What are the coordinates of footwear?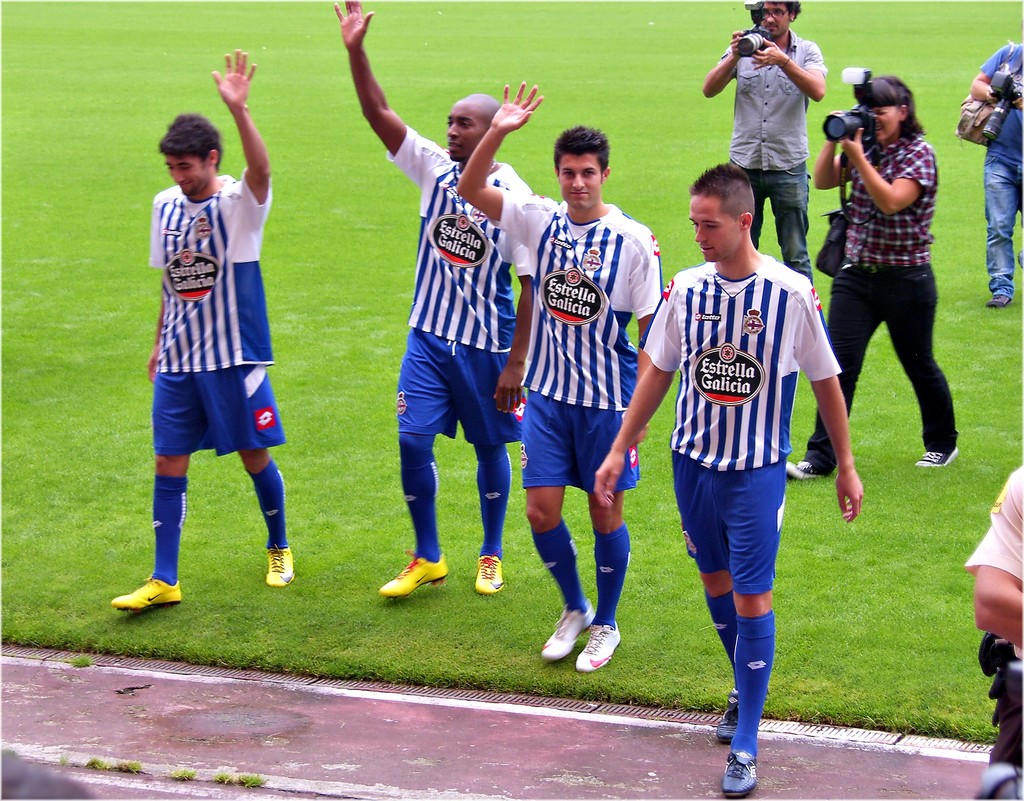
detection(718, 688, 740, 743).
